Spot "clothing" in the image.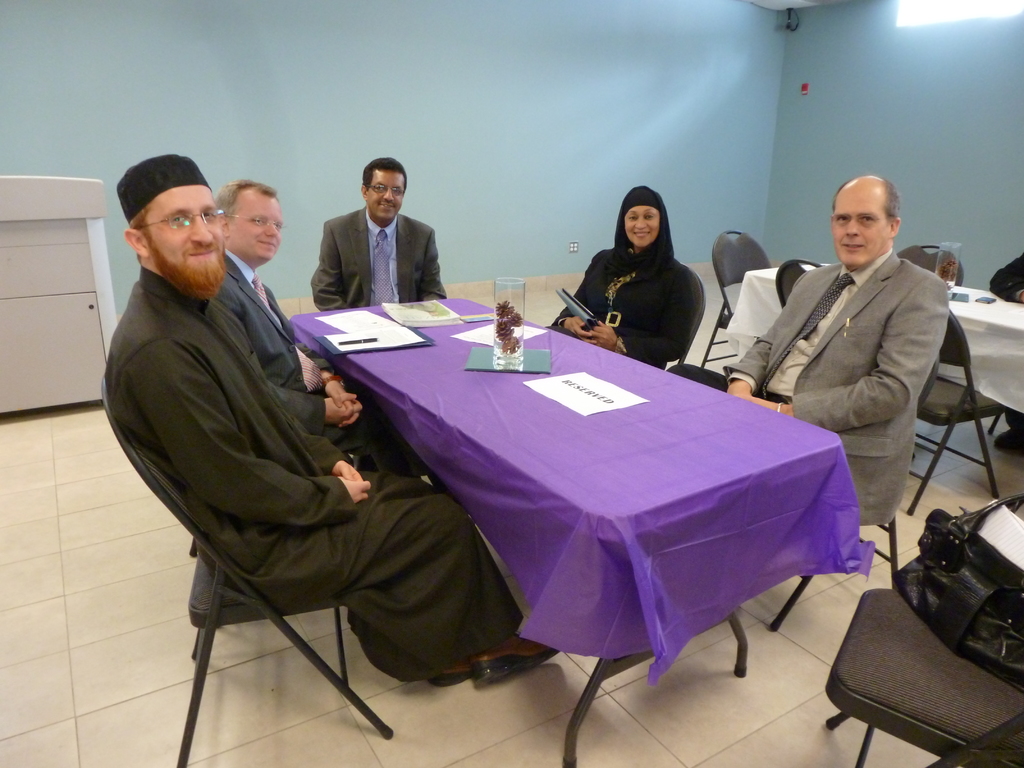
"clothing" found at <region>568, 208, 728, 364</region>.
